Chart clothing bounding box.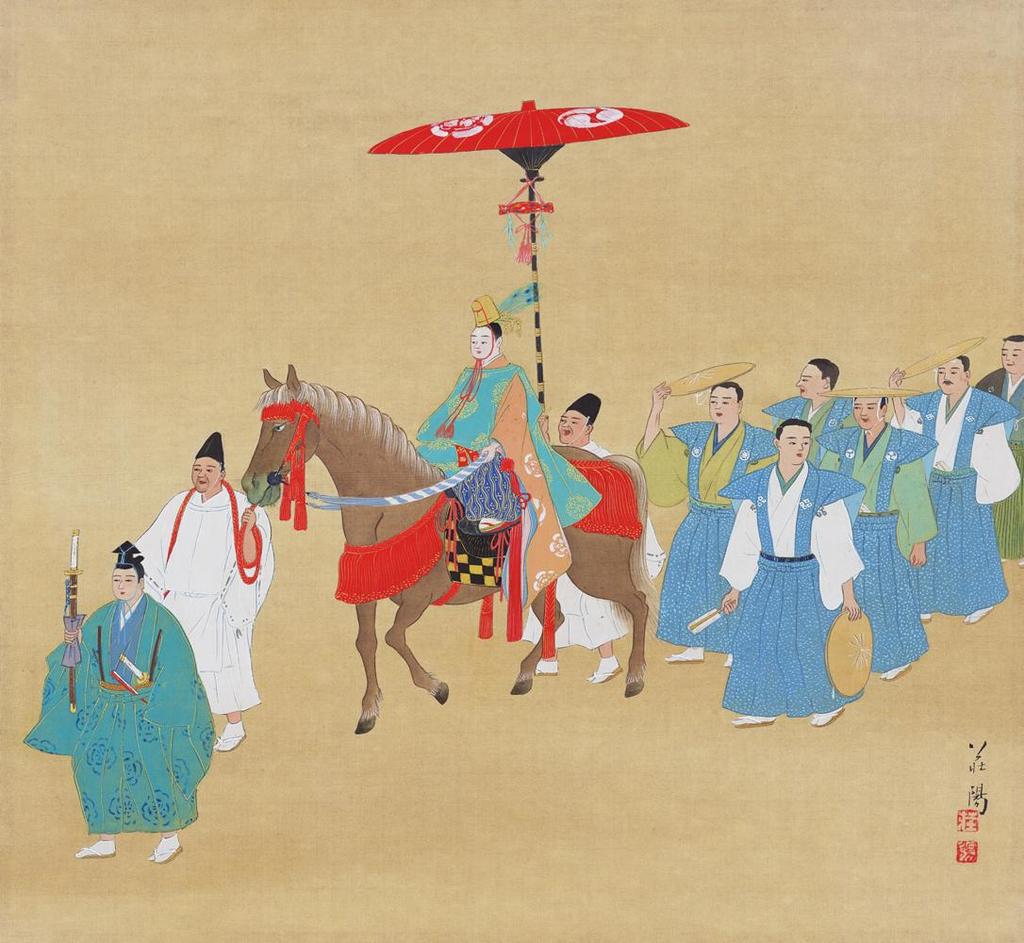
Charted: <box>760,390,855,441</box>.
